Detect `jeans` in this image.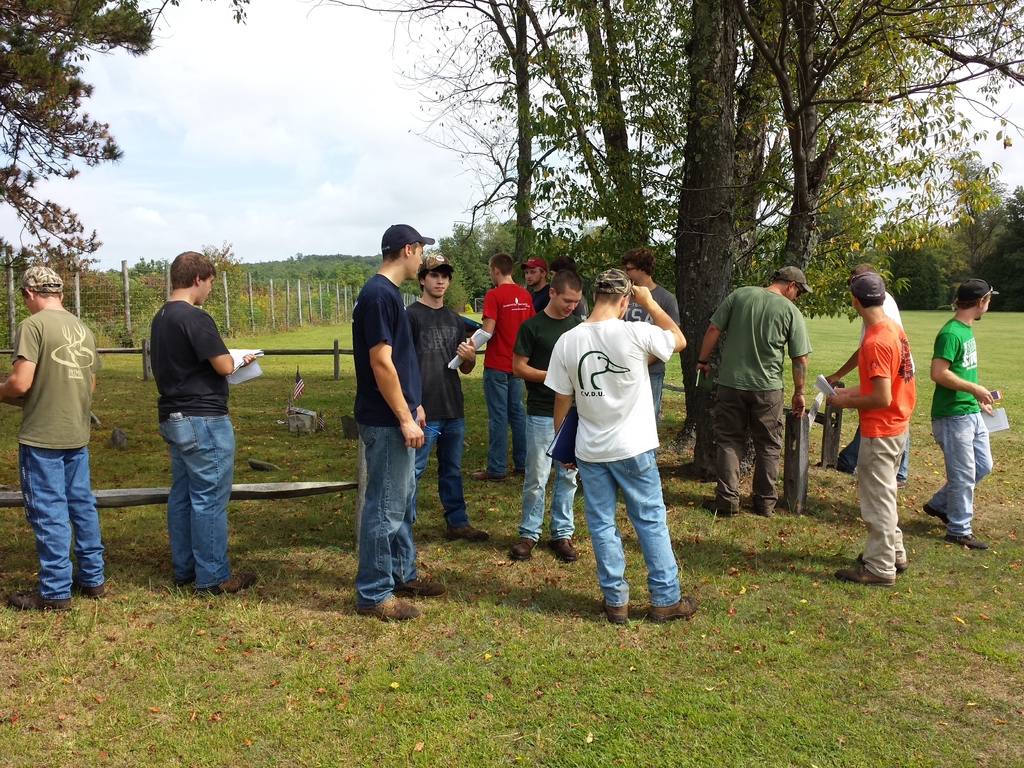
Detection: l=483, t=366, r=526, b=480.
